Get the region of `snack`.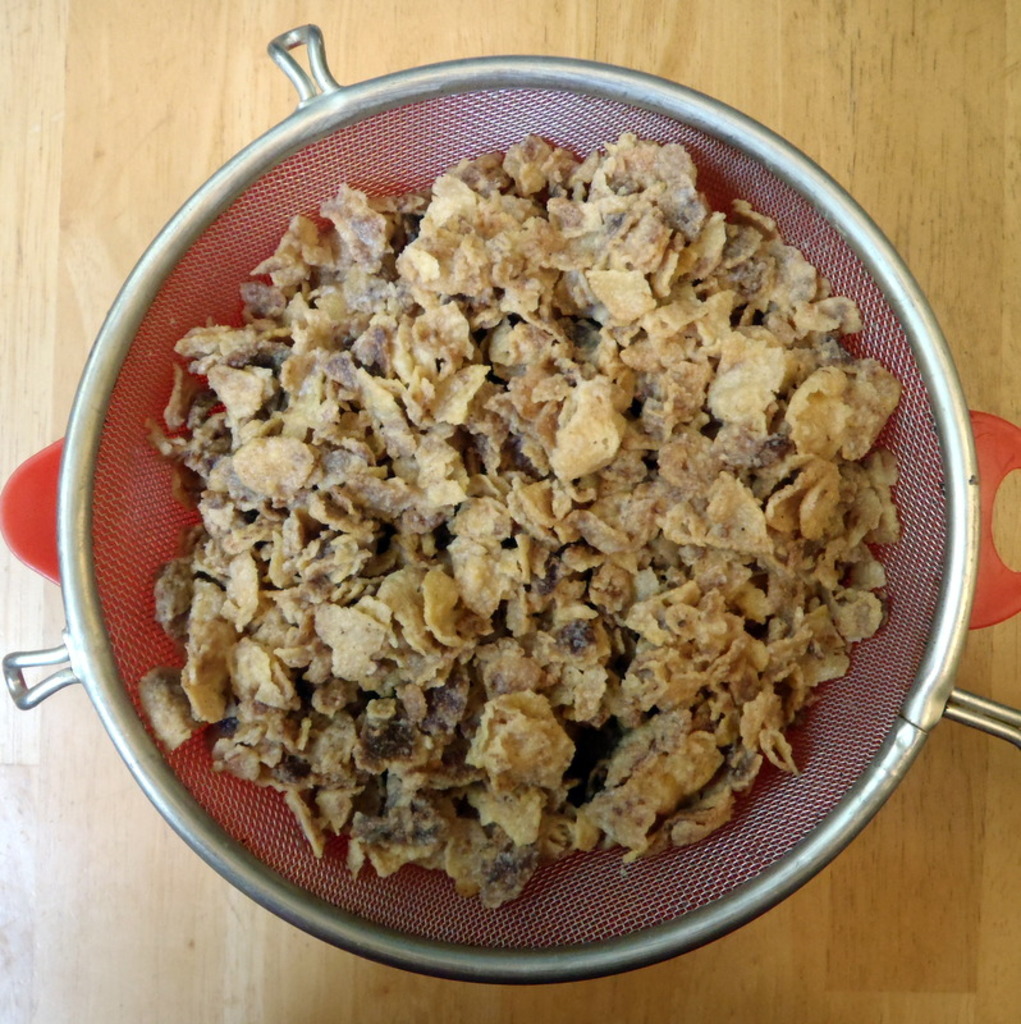
region(188, 133, 882, 874).
